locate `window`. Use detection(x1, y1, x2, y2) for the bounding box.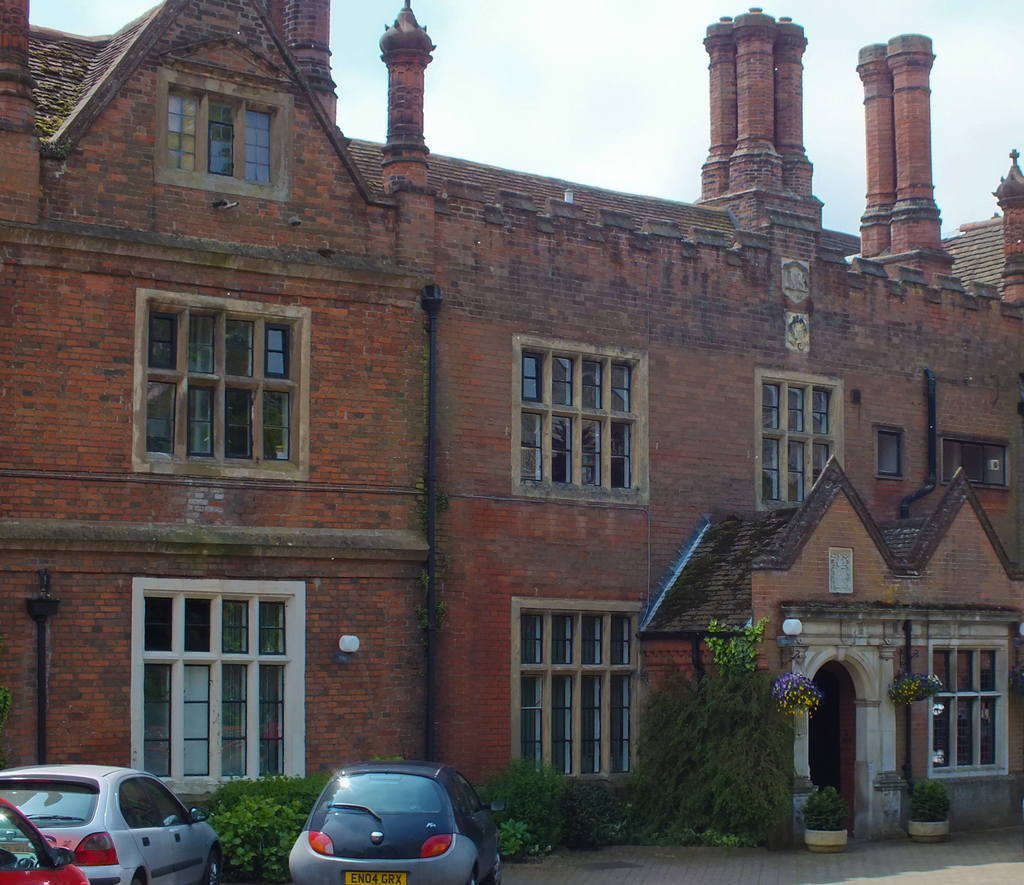
detection(147, 306, 300, 467).
